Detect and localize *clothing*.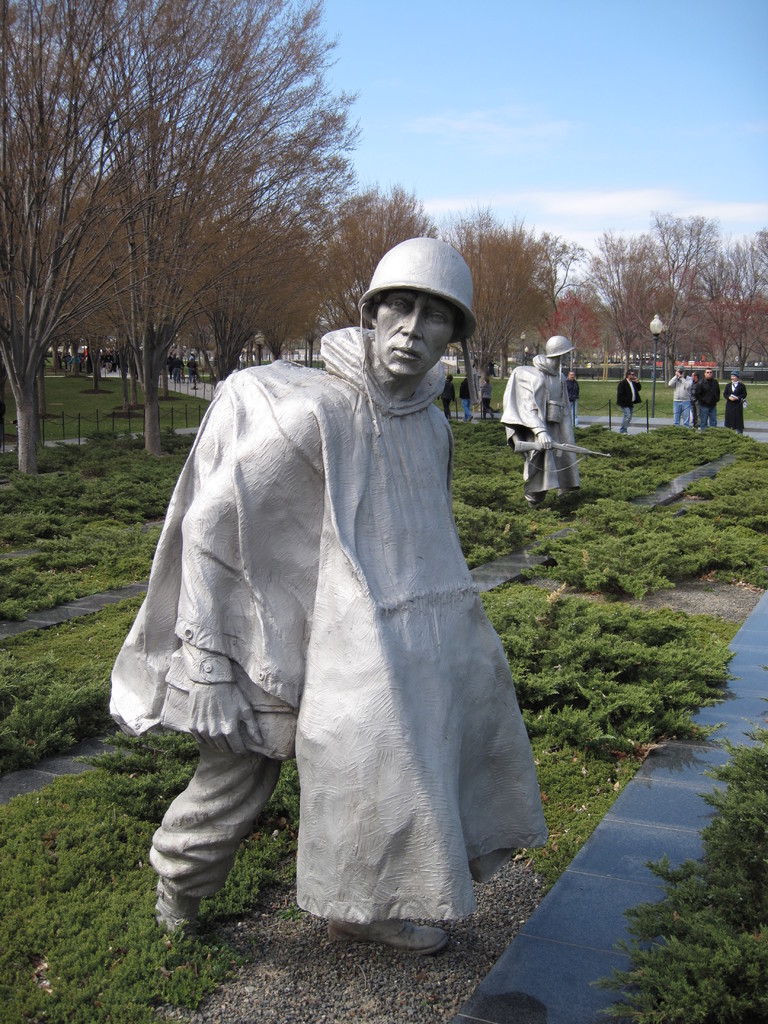
Localized at <box>480,381,497,417</box>.
